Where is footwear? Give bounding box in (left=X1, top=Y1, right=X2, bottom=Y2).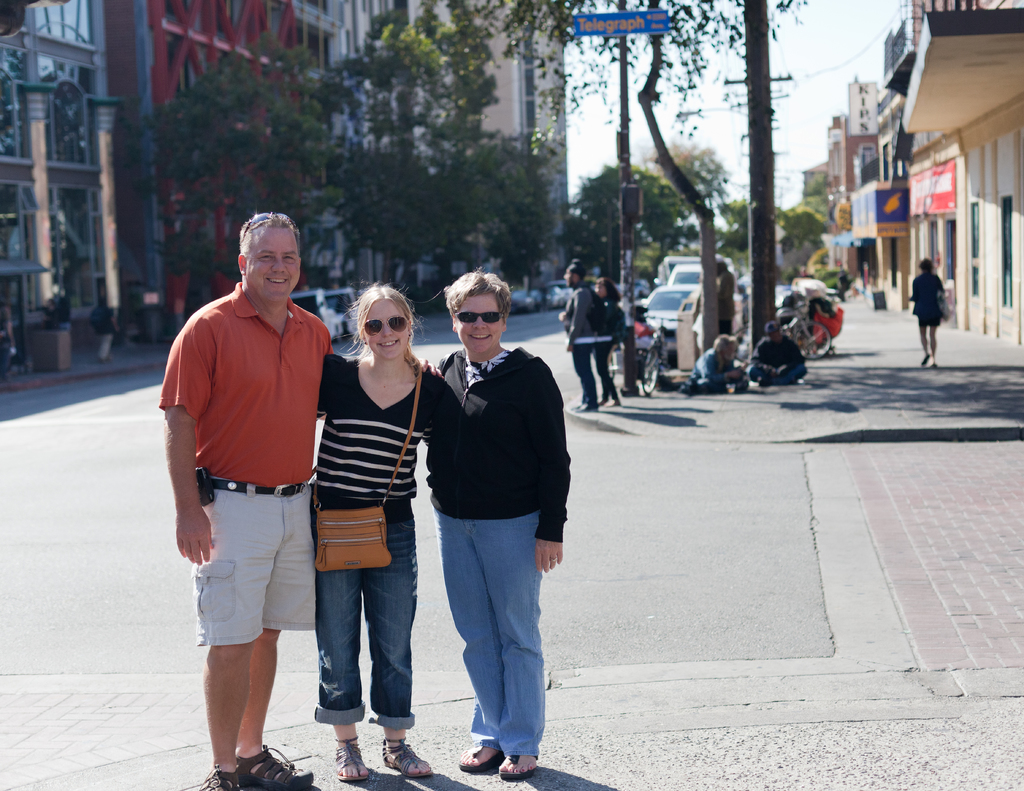
(left=931, top=362, right=938, bottom=368).
